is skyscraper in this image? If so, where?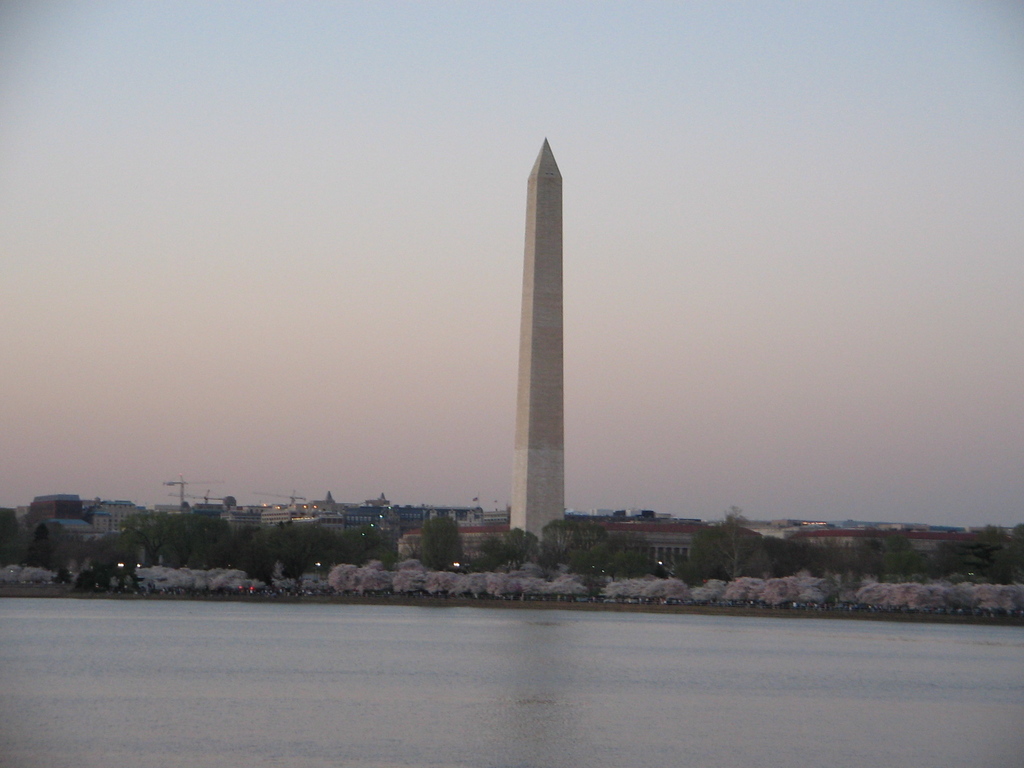
Yes, at locate(24, 495, 85, 533).
